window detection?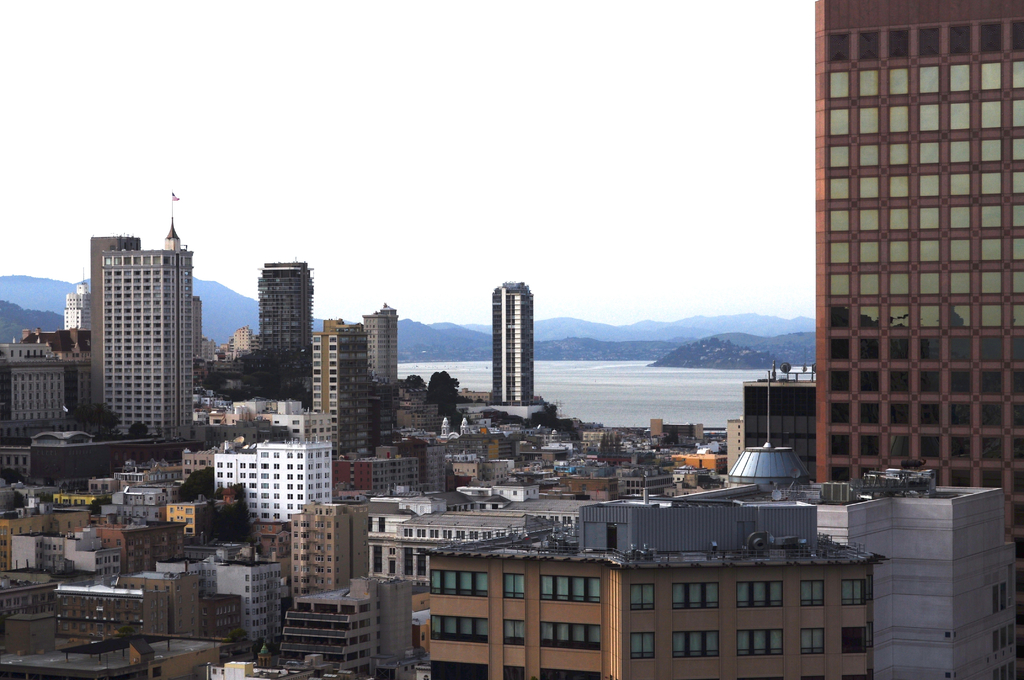
box=[843, 581, 867, 606]
